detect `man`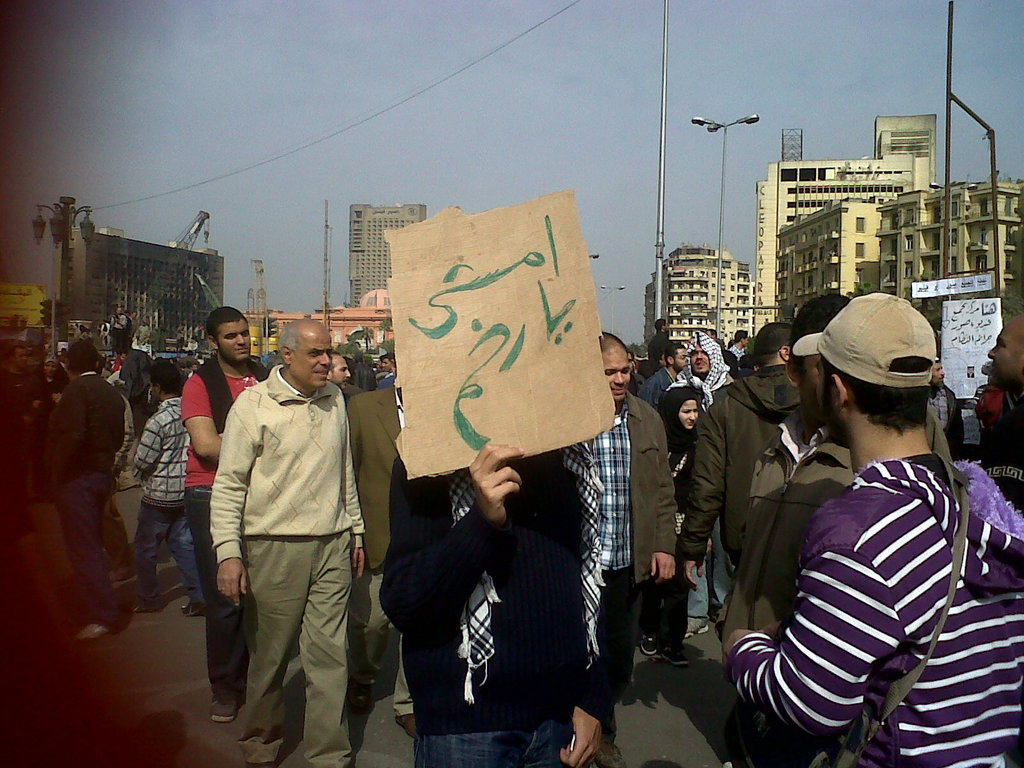
[636, 341, 689, 411]
